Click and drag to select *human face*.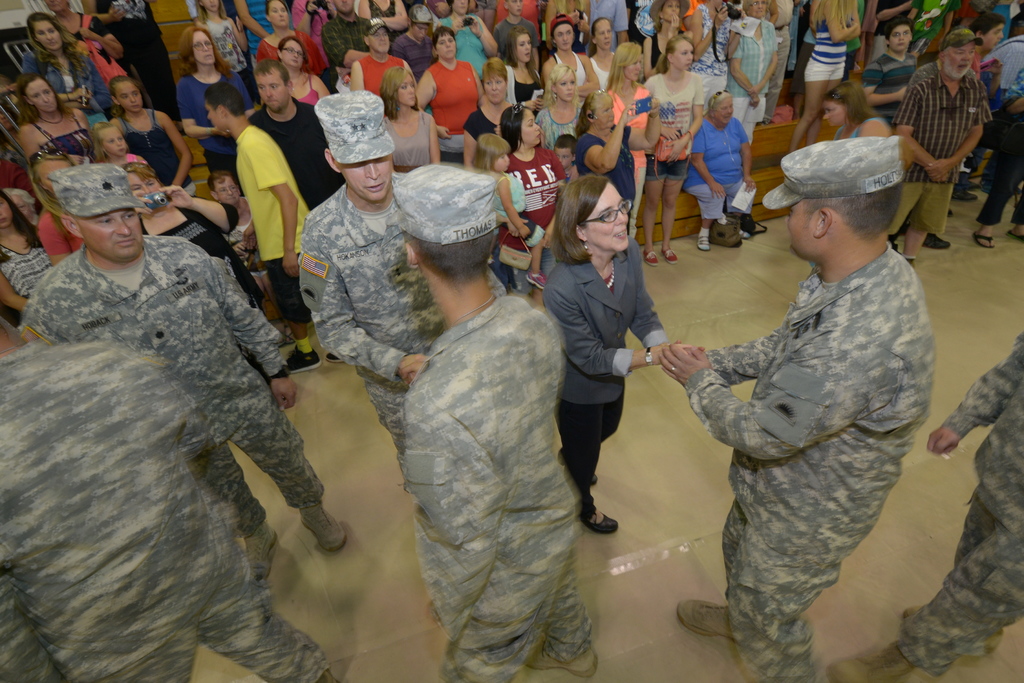
Selection: box(370, 23, 392, 54).
